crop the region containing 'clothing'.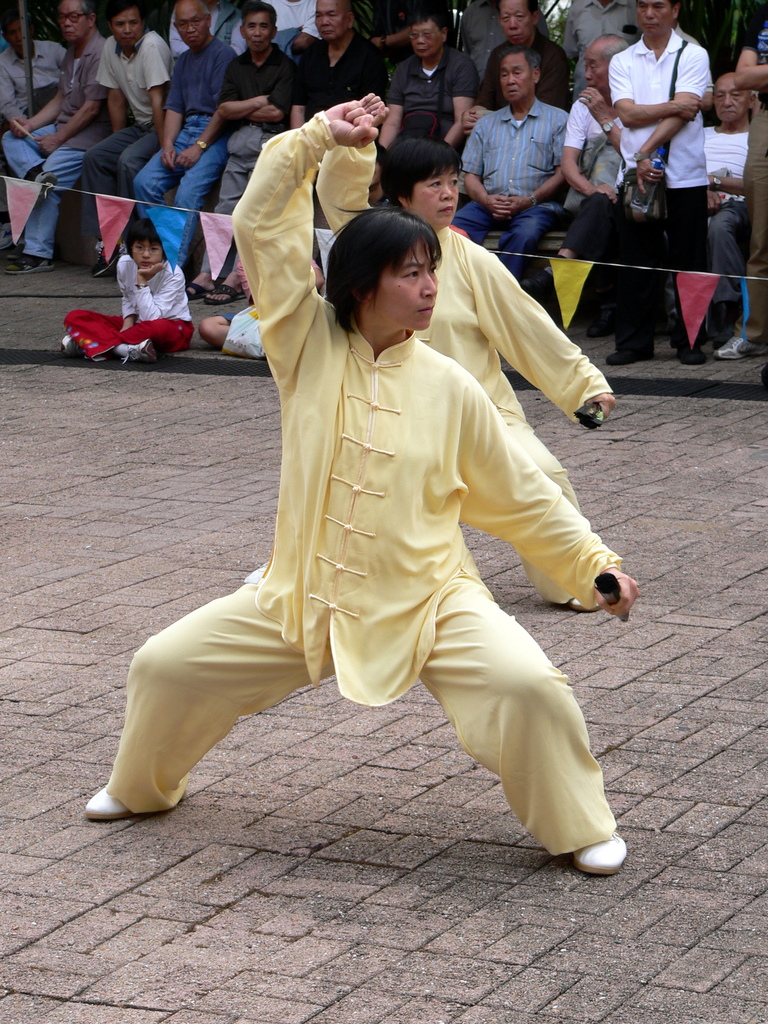
Crop region: {"x1": 0, "y1": 24, "x2": 104, "y2": 268}.
